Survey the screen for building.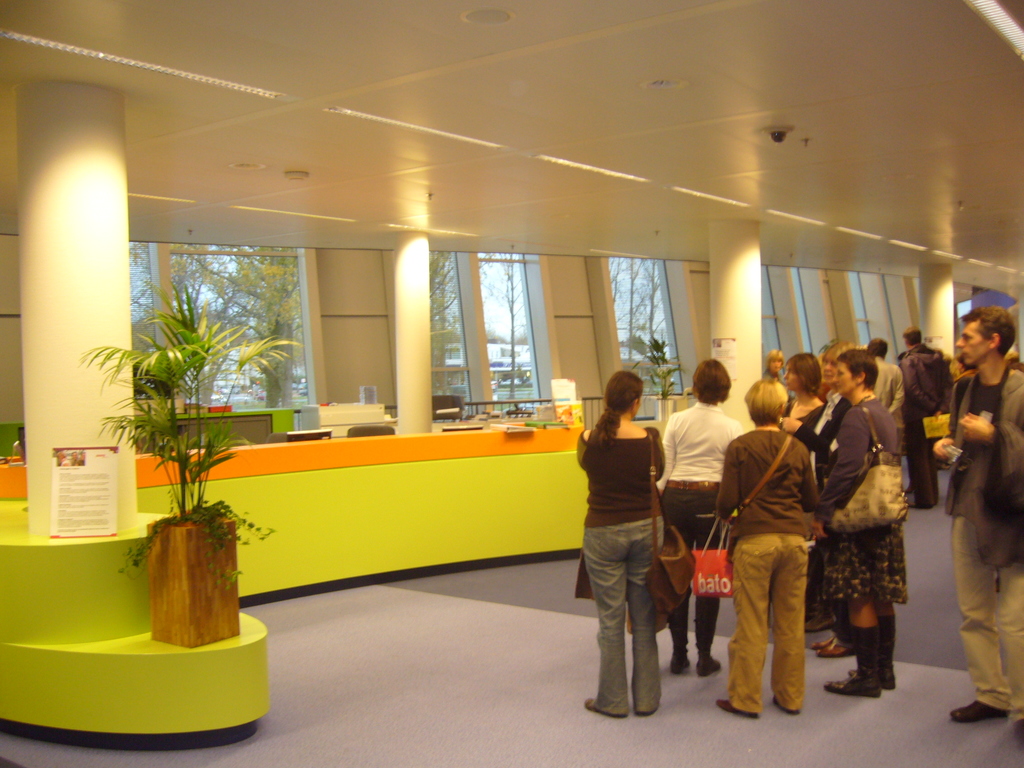
Survey found: locate(0, 0, 1023, 767).
